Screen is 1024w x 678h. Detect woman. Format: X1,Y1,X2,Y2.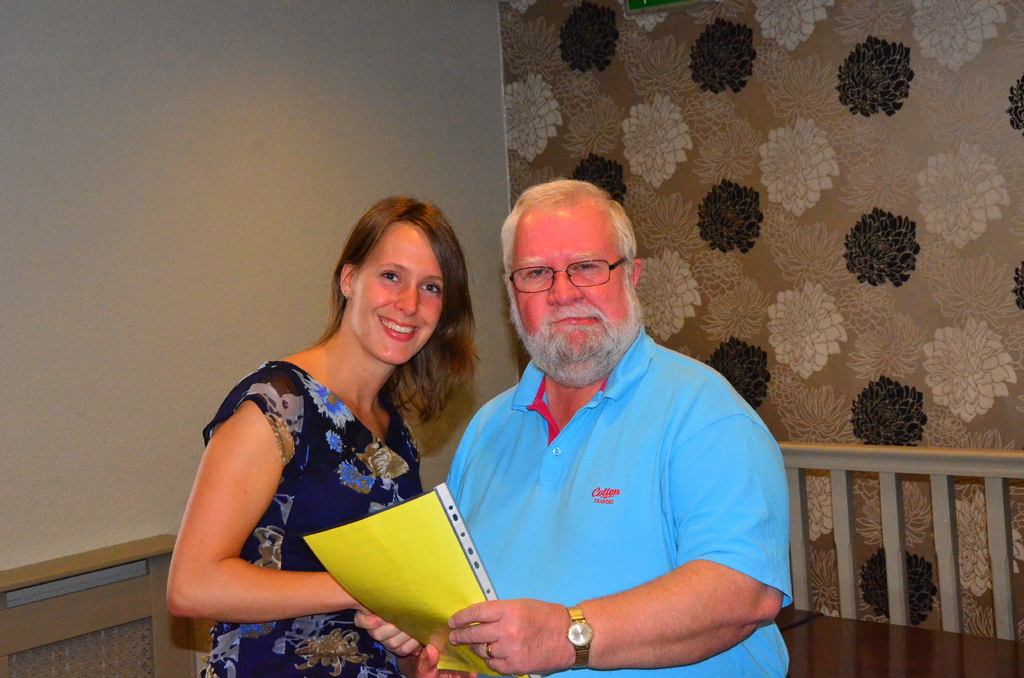
175,194,481,666.
